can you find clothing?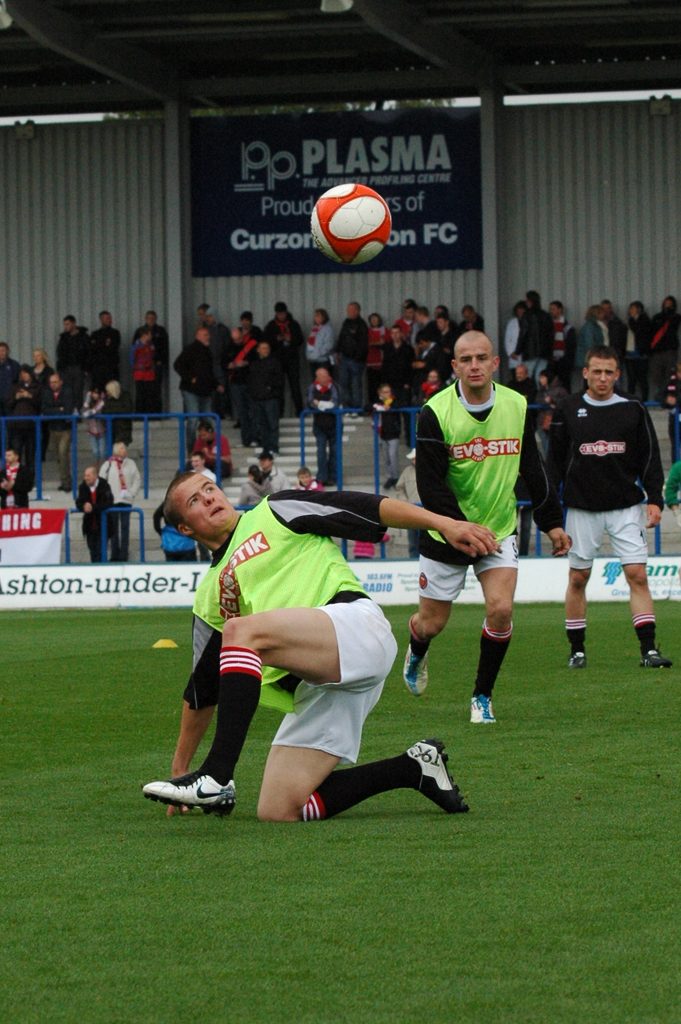
Yes, bounding box: (x1=74, y1=478, x2=115, y2=550).
